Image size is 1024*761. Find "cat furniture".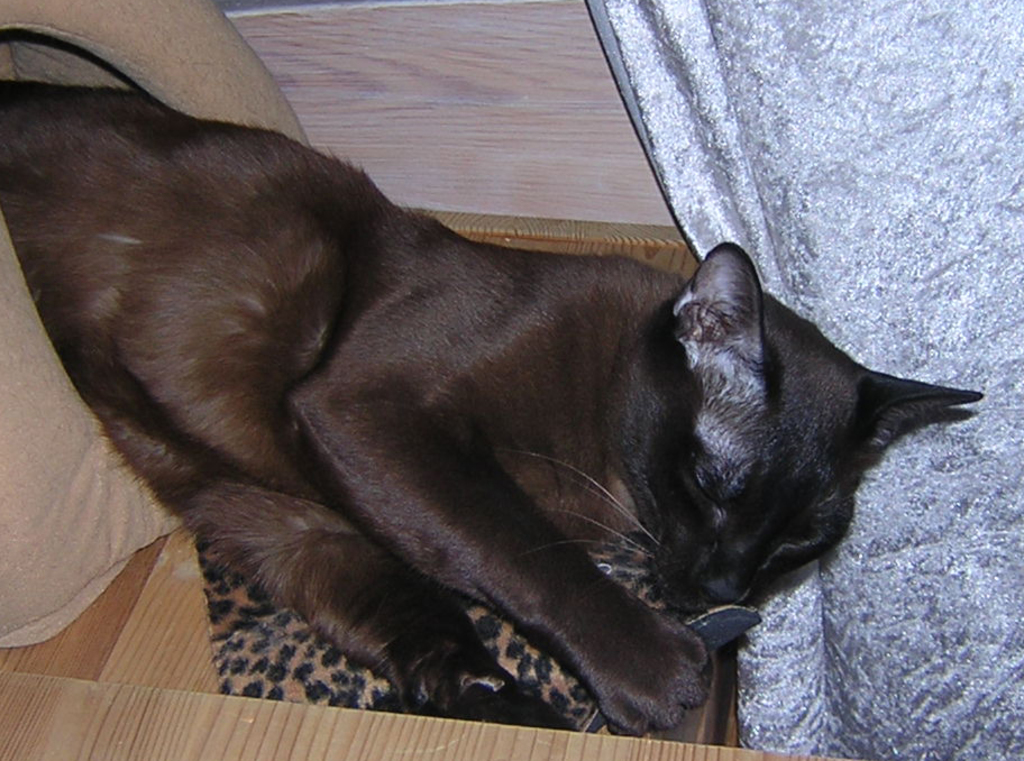
select_region(0, 0, 1023, 760).
